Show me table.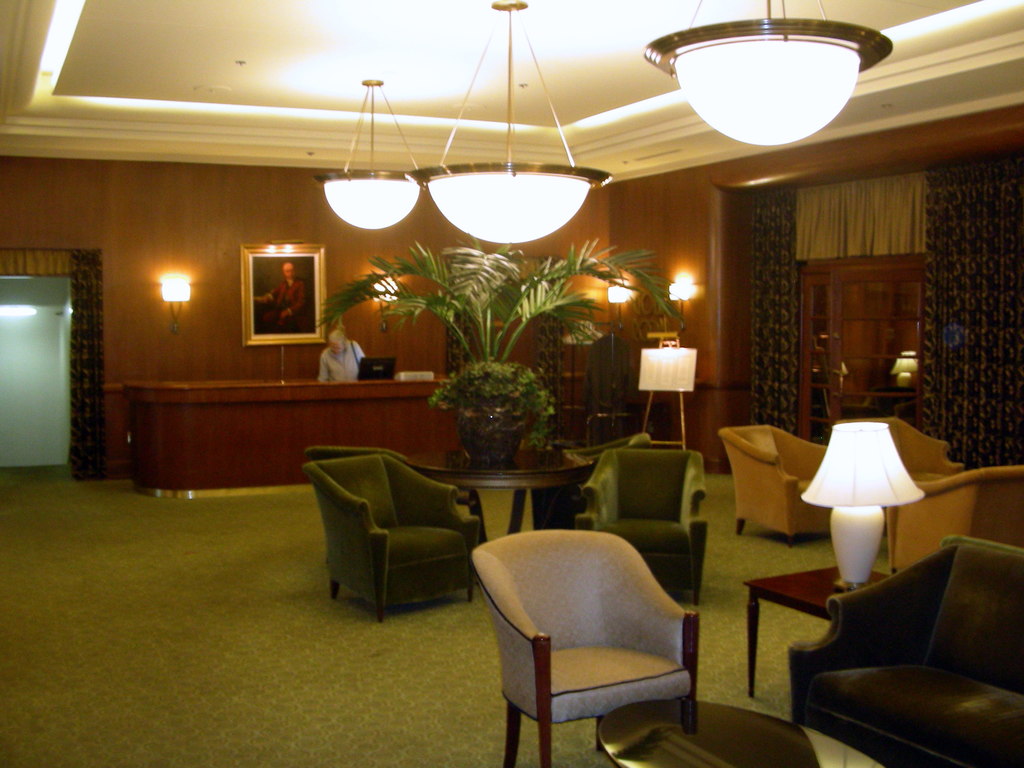
table is here: box=[593, 700, 822, 767].
